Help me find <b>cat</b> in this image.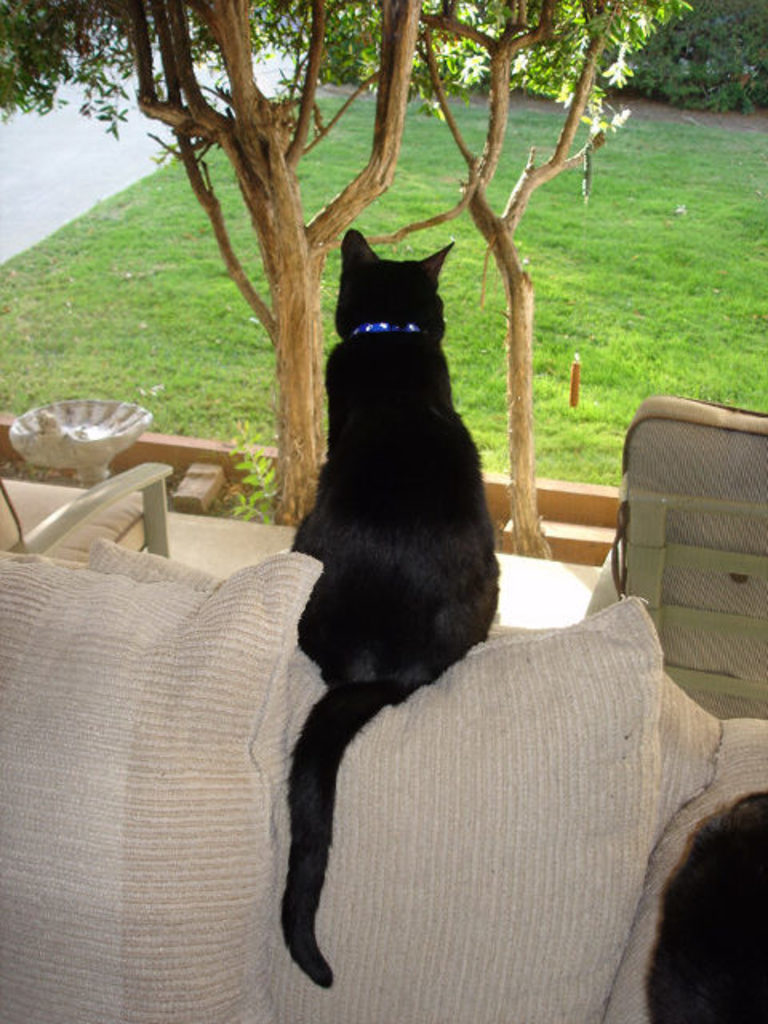
Found it: <region>275, 226, 493, 987</region>.
